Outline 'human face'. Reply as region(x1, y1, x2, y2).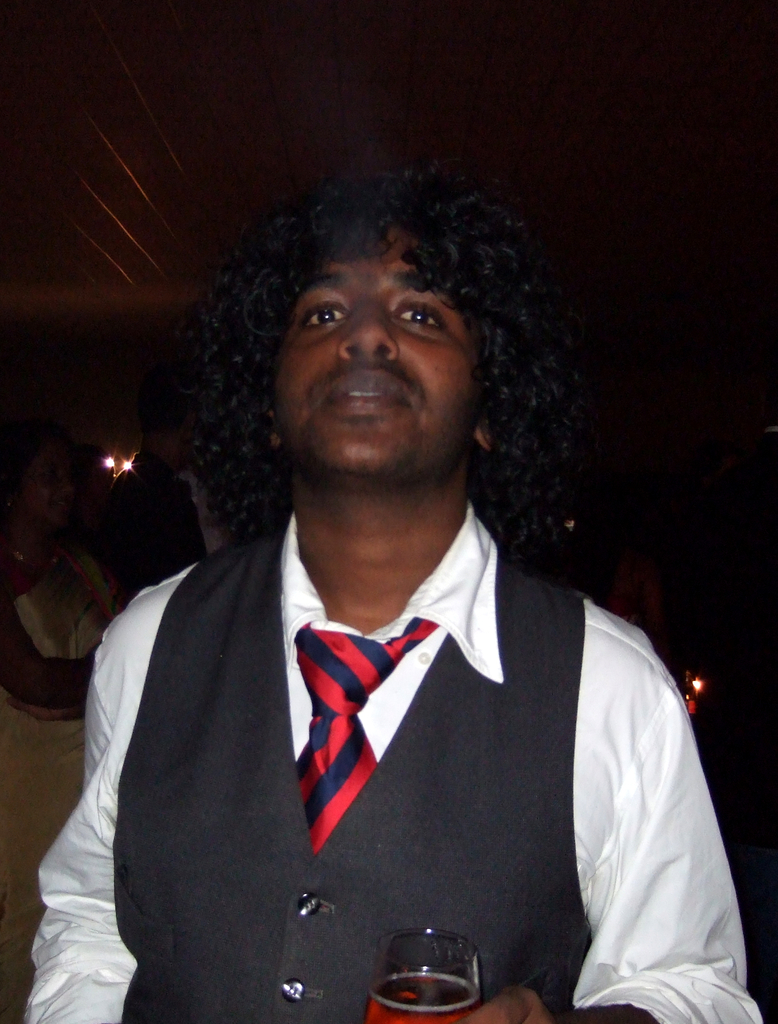
region(286, 232, 486, 474).
